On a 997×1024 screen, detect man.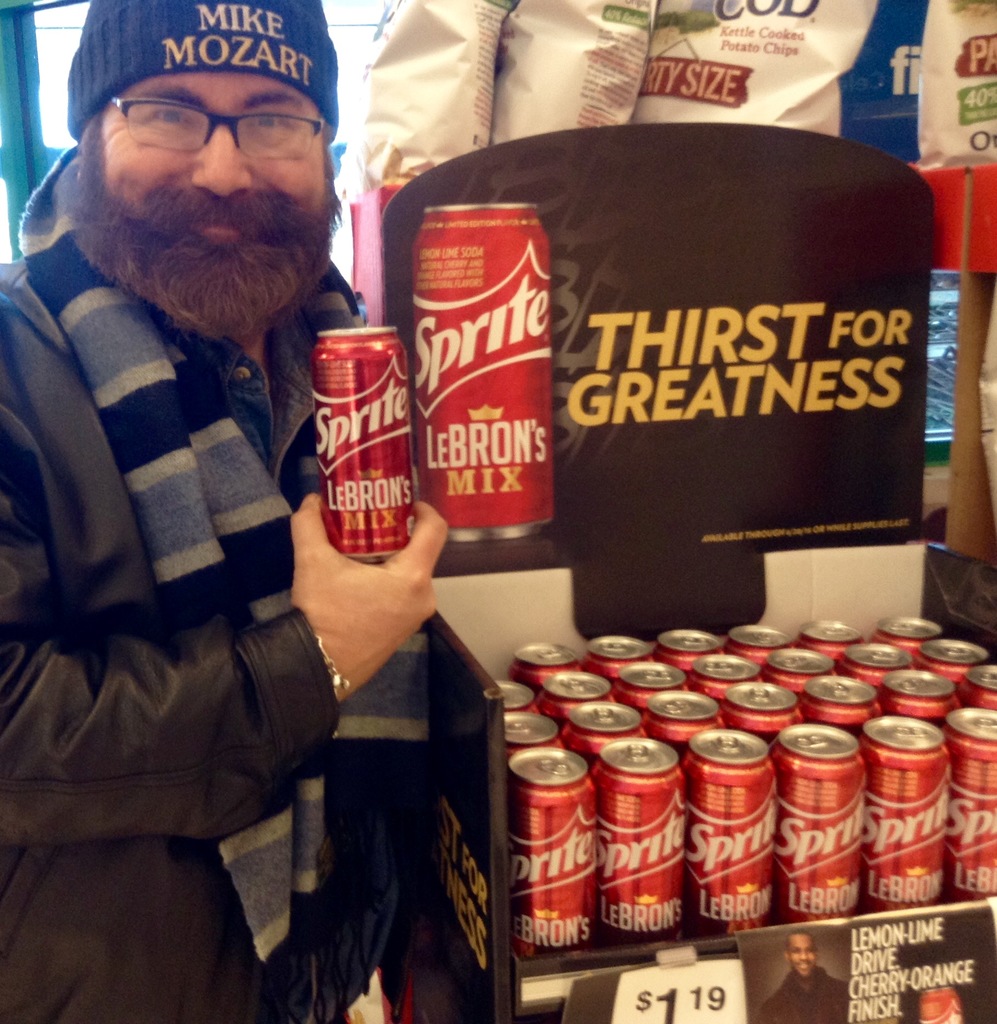
l=0, t=0, r=472, b=1023.
